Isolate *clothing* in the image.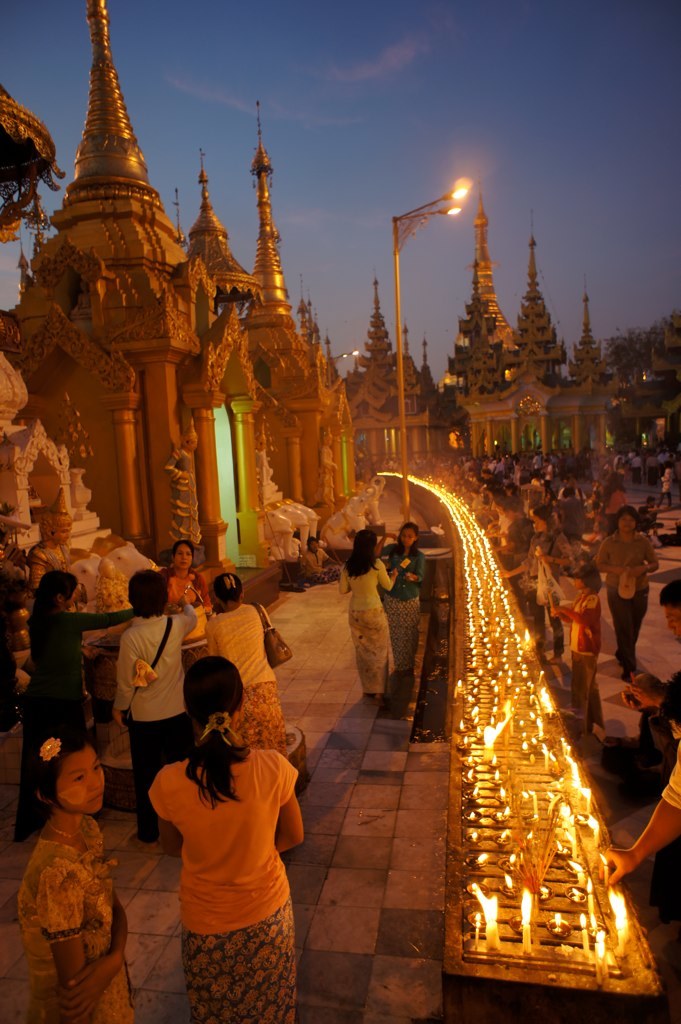
Isolated region: <box>15,821,143,1023</box>.
